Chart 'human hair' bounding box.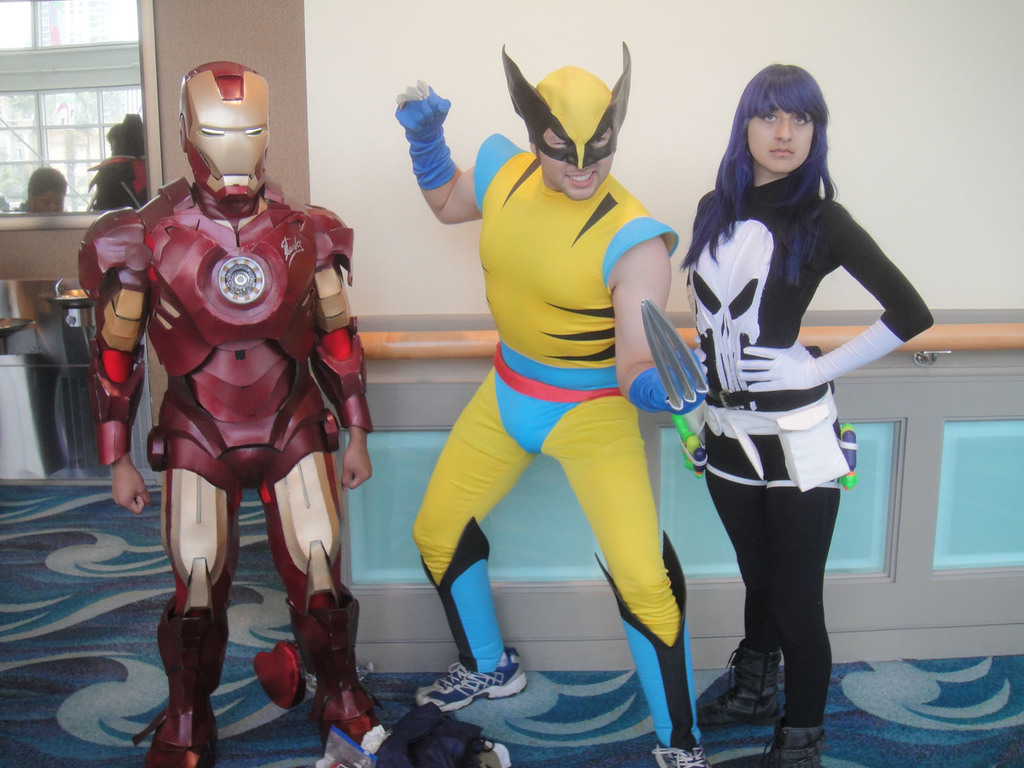
Charted: [left=25, top=169, right=66, bottom=202].
